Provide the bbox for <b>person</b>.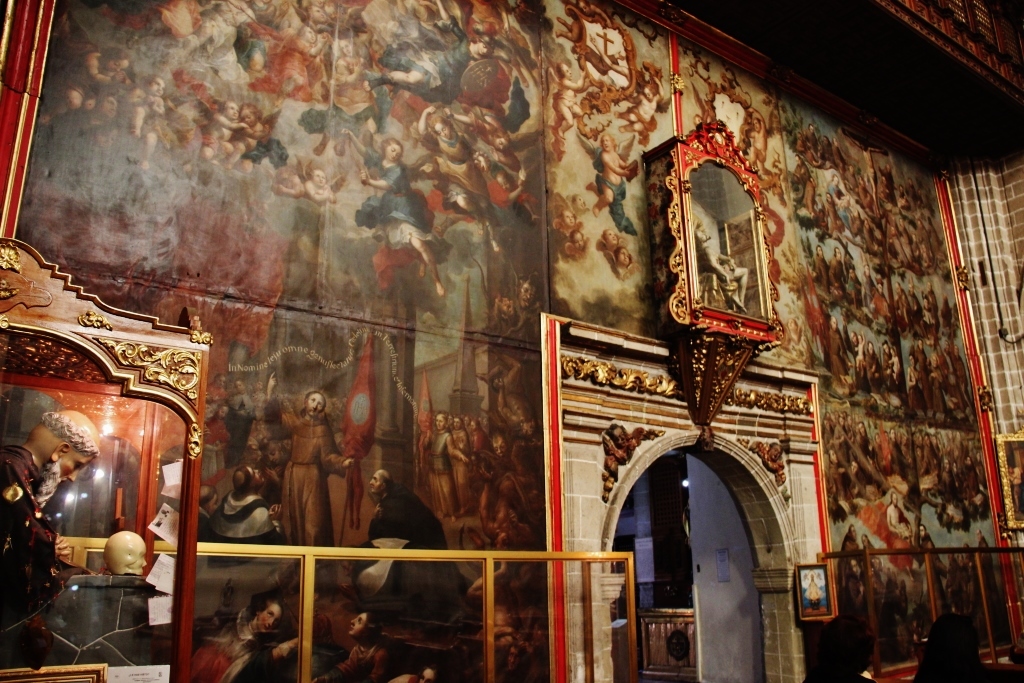
bbox=(366, 469, 455, 596).
